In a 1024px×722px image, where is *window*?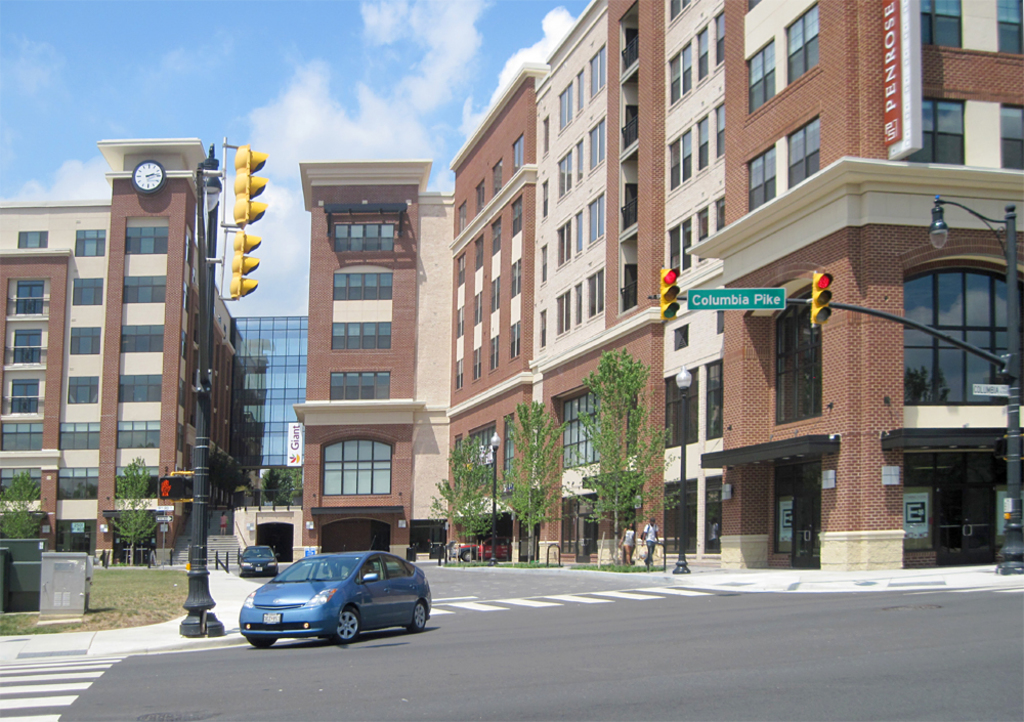
x1=591 y1=46 x2=603 y2=96.
